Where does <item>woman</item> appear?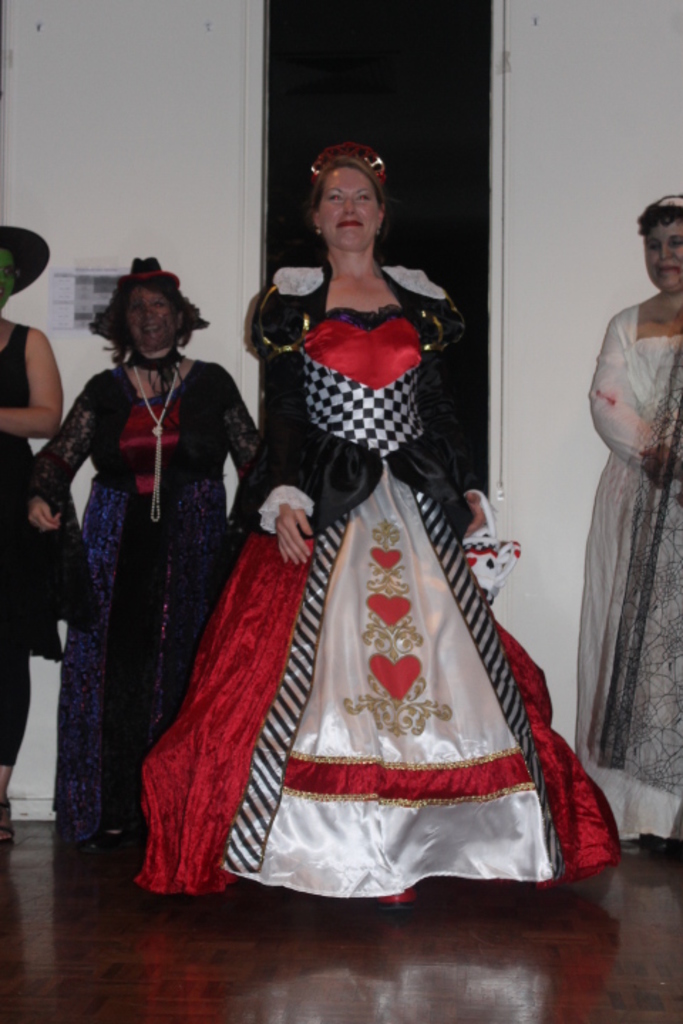
Appears at box(573, 195, 682, 841).
